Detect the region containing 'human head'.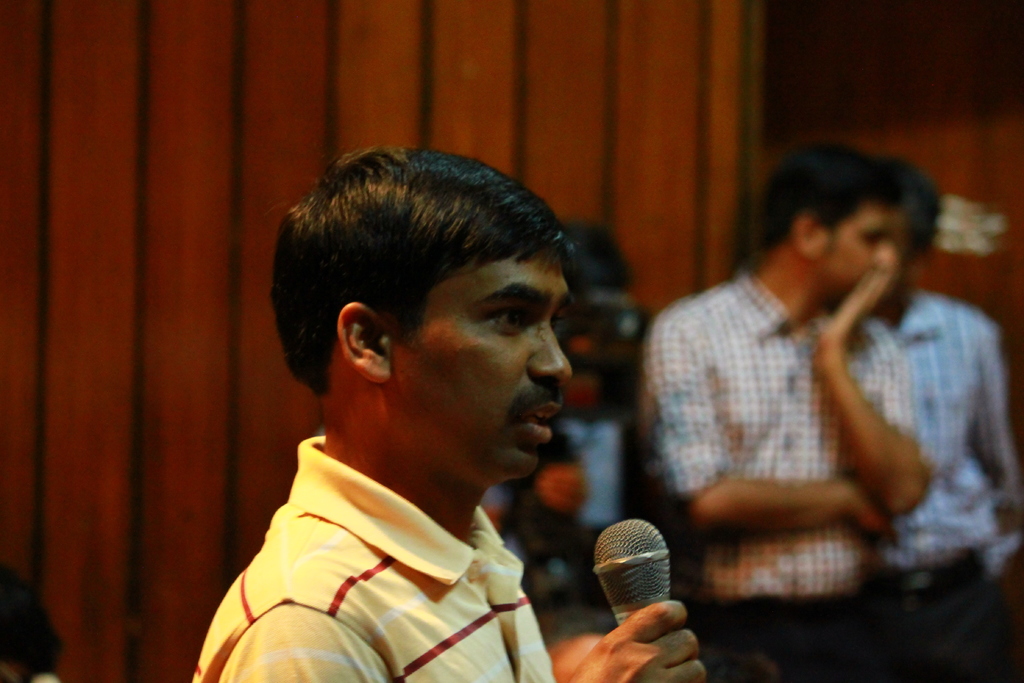
bbox=(267, 145, 612, 526).
